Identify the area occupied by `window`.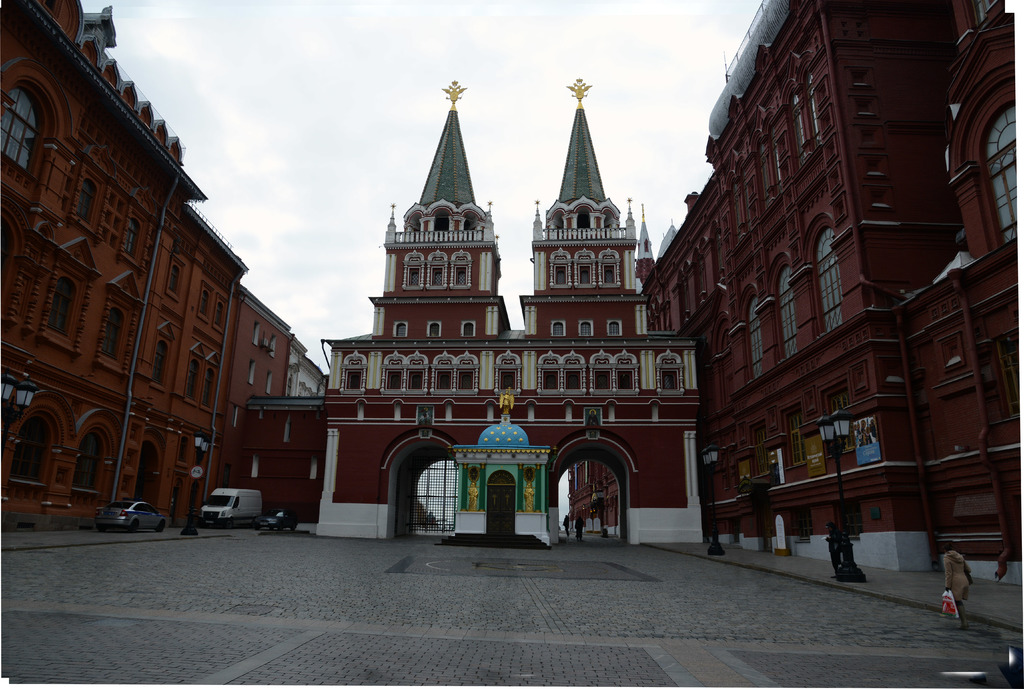
Area: 407, 273, 419, 287.
